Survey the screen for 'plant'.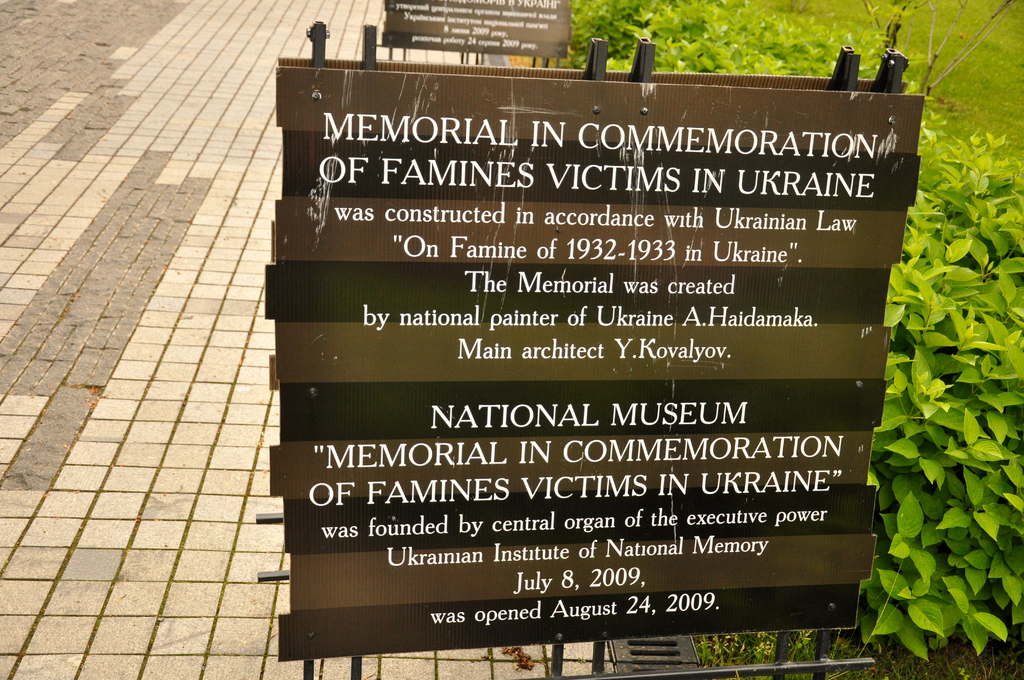
Survey found: bbox=(957, 664, 971, 679).
